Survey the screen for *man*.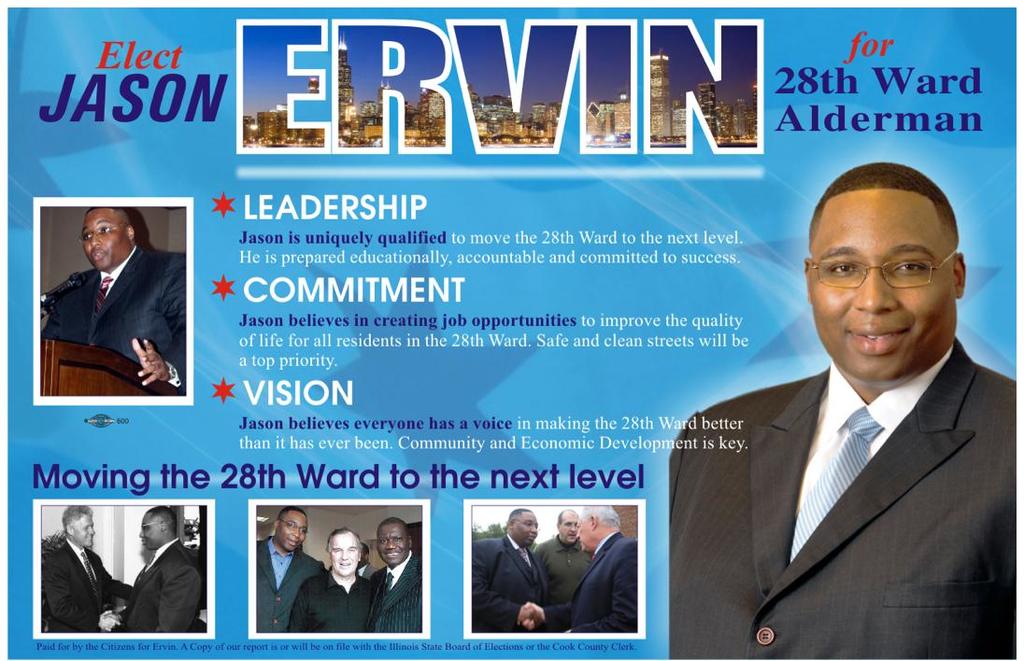
Survey found: {"left": 39, "top": 505, "right": 122, "bottom": 636}.
